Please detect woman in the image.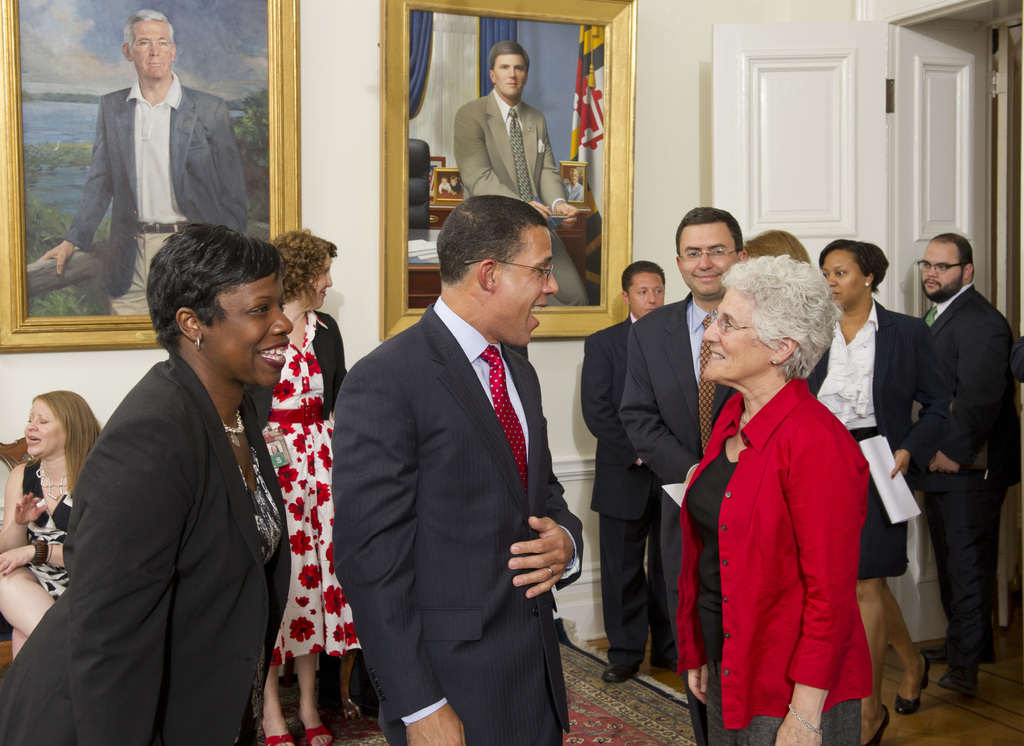
[255, 227, 368, 745].
